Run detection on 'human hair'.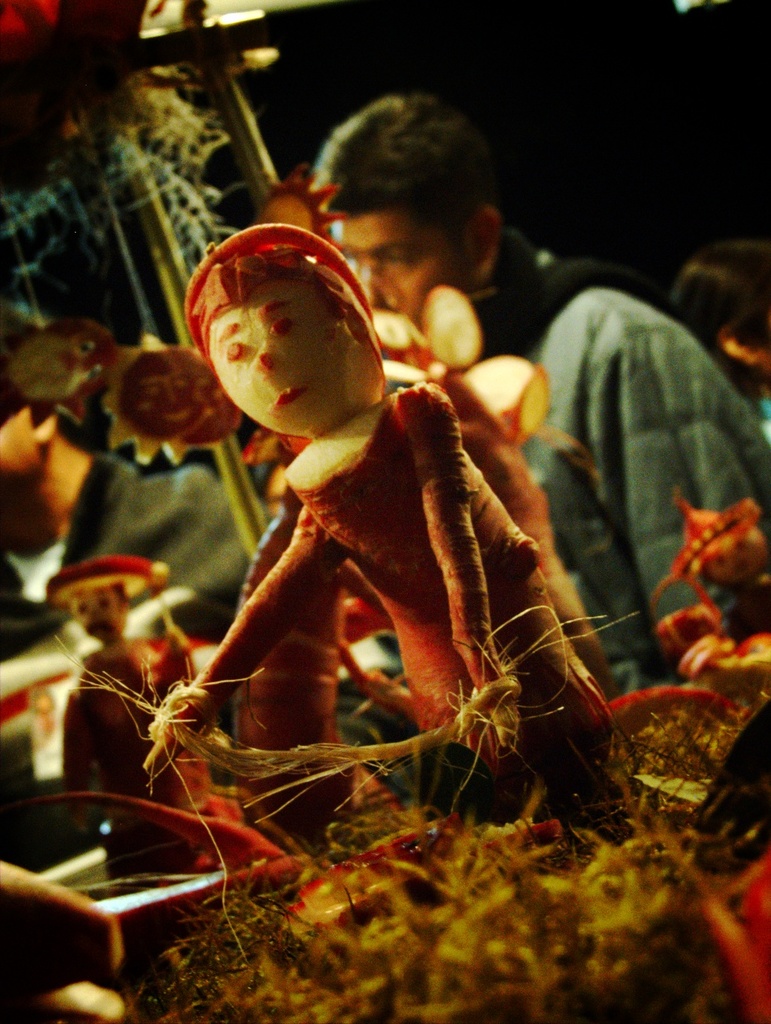
Result: <box>672,236,770,359</box>.
